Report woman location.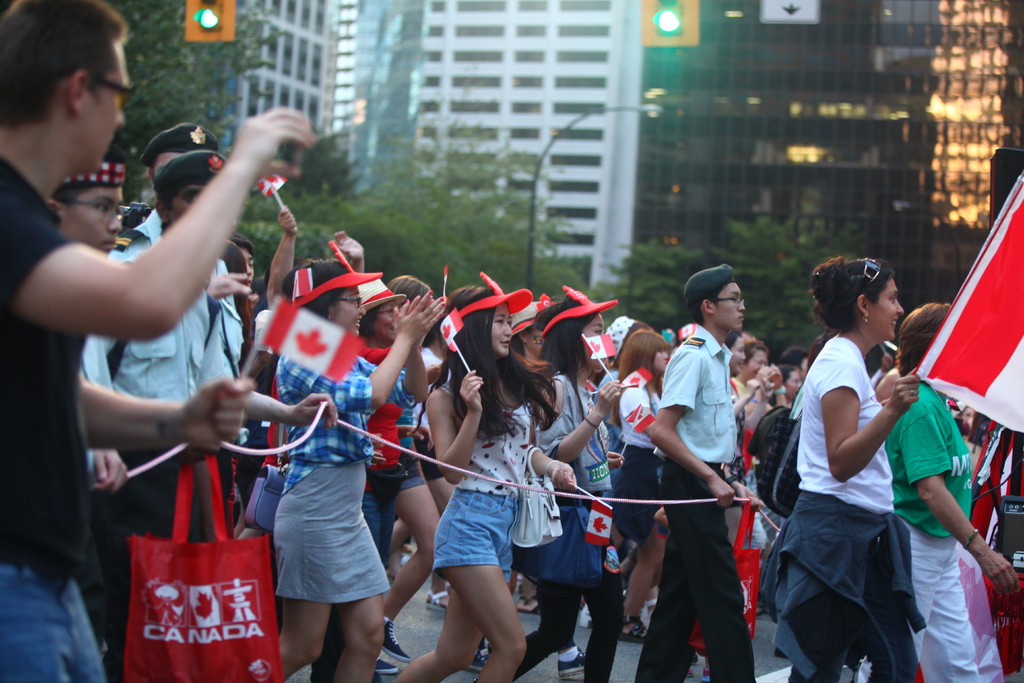
Report: [272, 263, 438, 682].
